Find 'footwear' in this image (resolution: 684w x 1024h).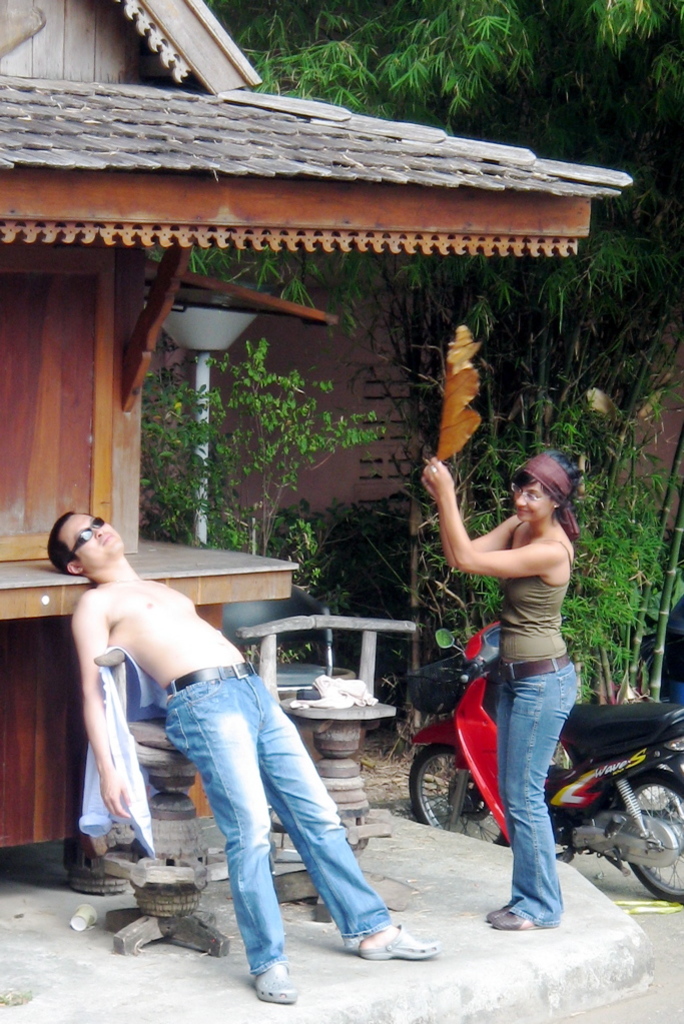
rect(258, 961, 297, 1003).
